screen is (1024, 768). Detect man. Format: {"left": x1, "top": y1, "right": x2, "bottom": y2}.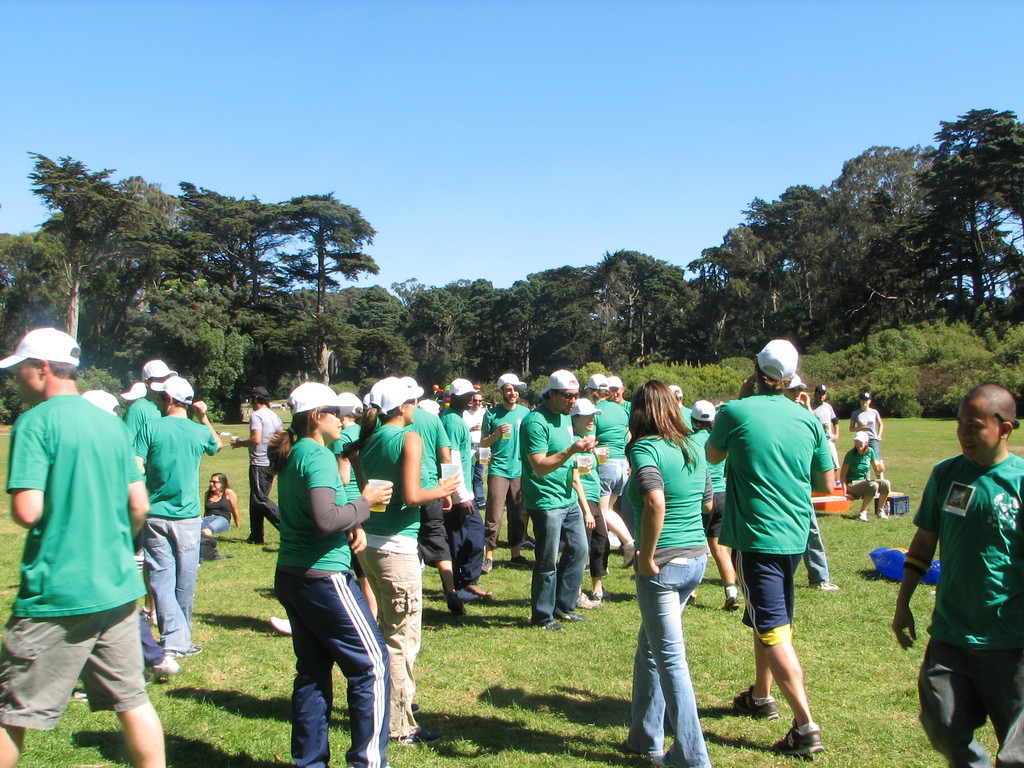
{"left": 811, "top": 368, "right": 844, "bottom": 438}.
